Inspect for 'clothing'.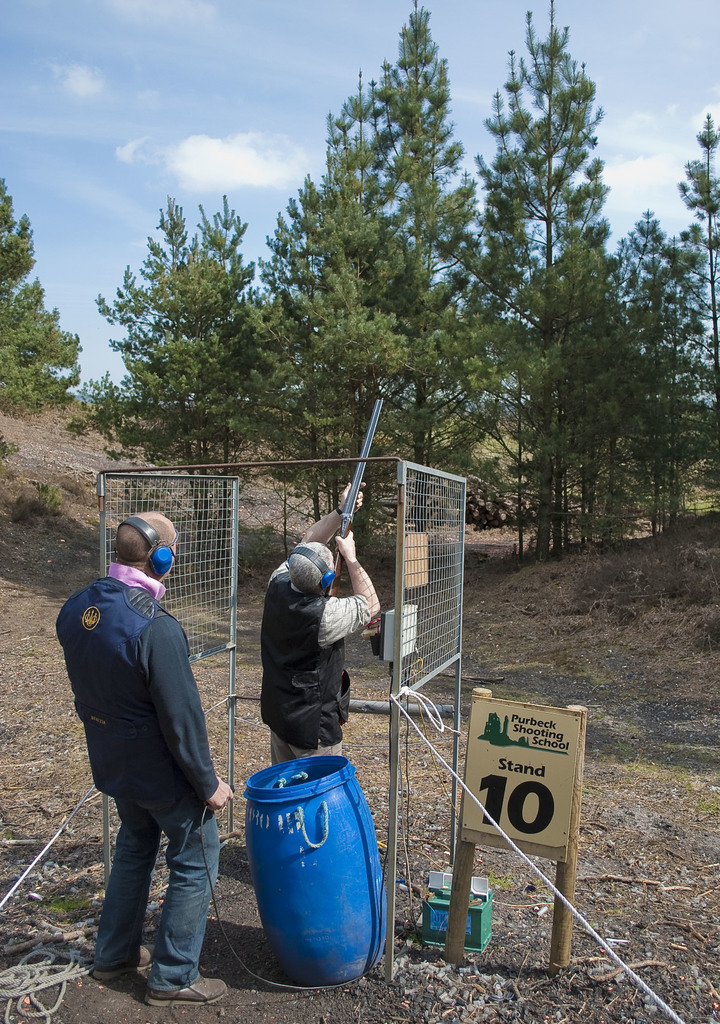
Inspection: 54 580 220 806.
